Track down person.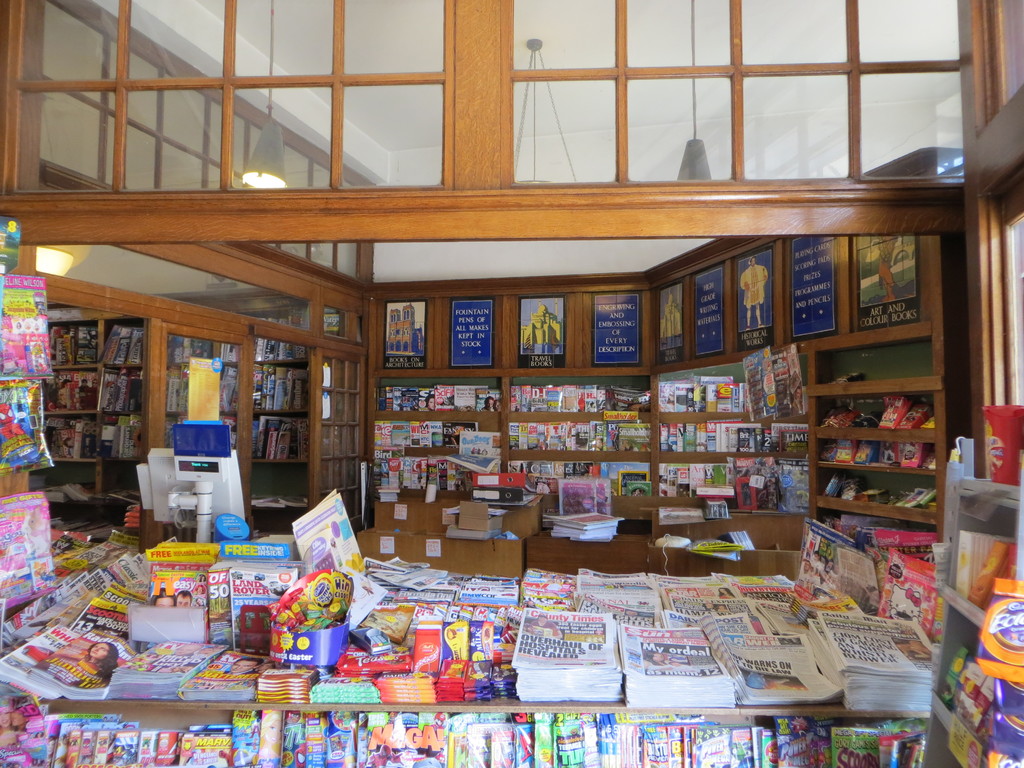
Tracked to [717,584,734,597].
